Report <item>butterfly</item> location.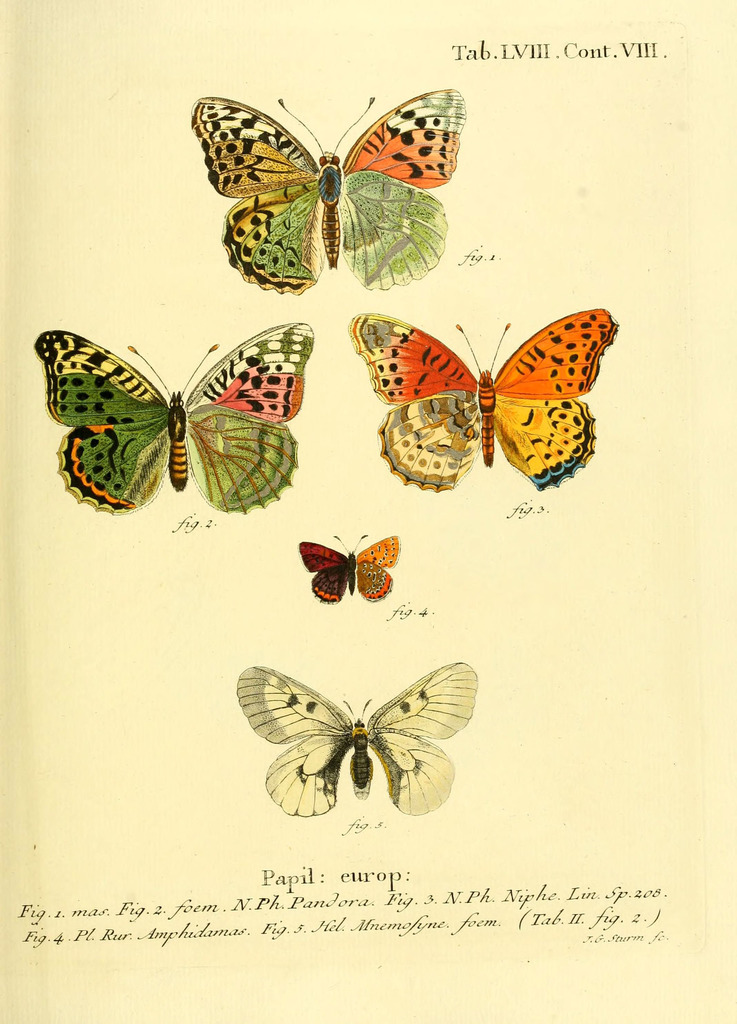
Report: (x1=291, y1=529, x2=396, y2=601).
